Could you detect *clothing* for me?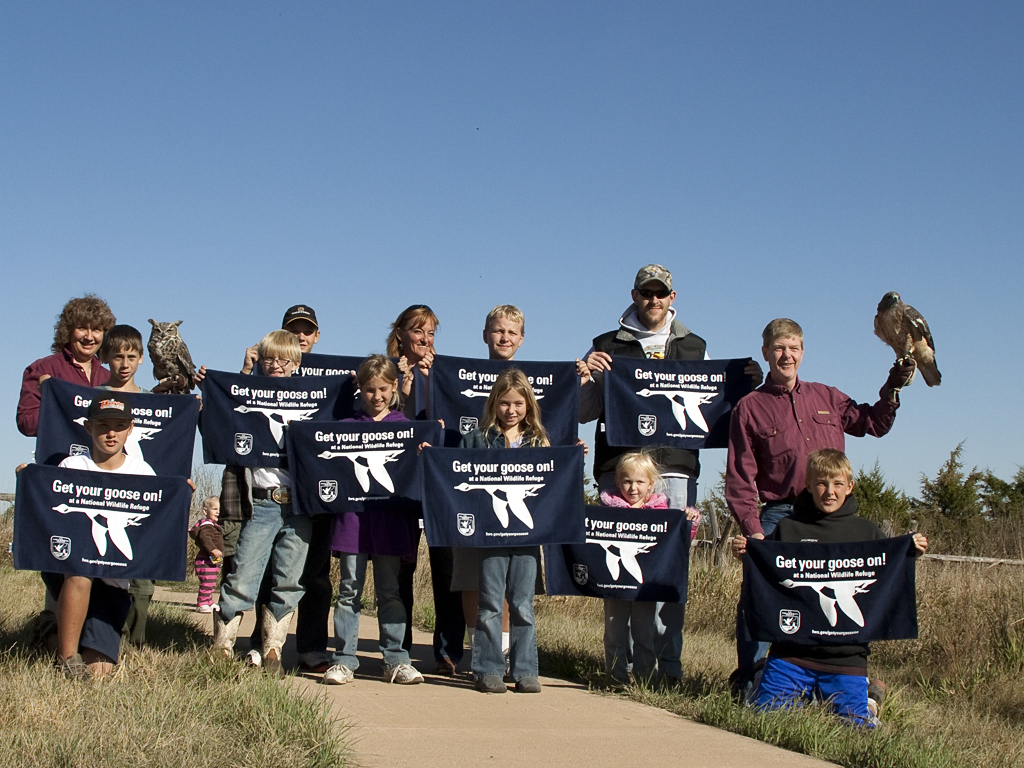
Detection result: BBox(459, 422, 545, 676).
